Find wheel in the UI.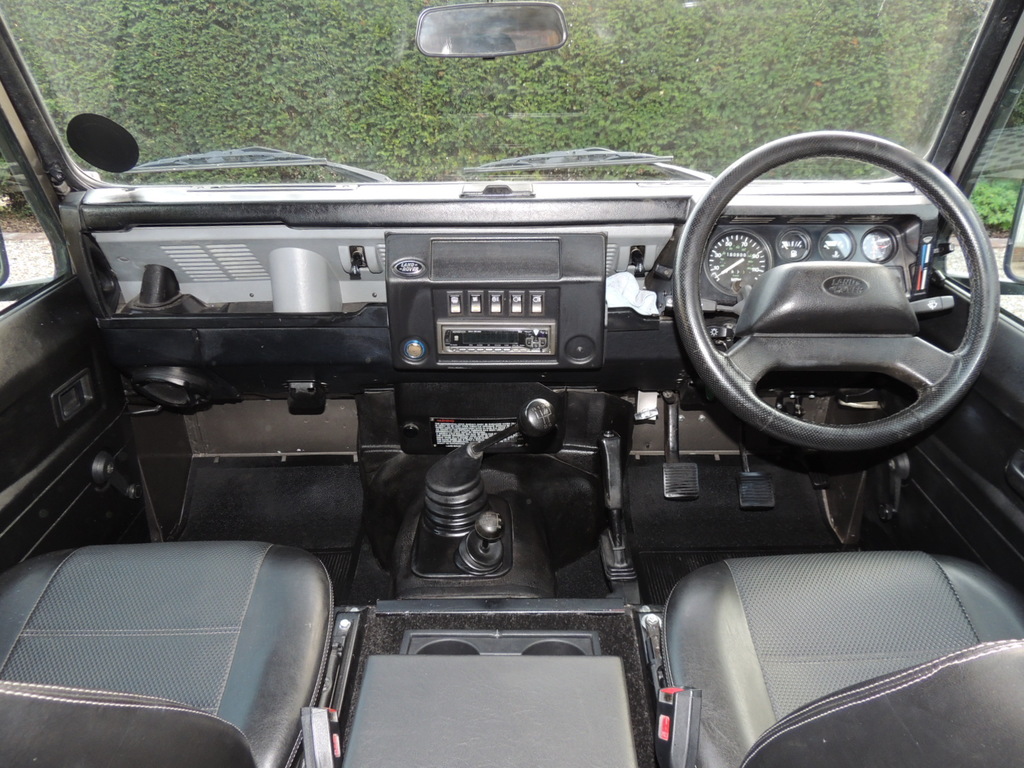
UI element at <region>671, 134, 986, 514</region>.
